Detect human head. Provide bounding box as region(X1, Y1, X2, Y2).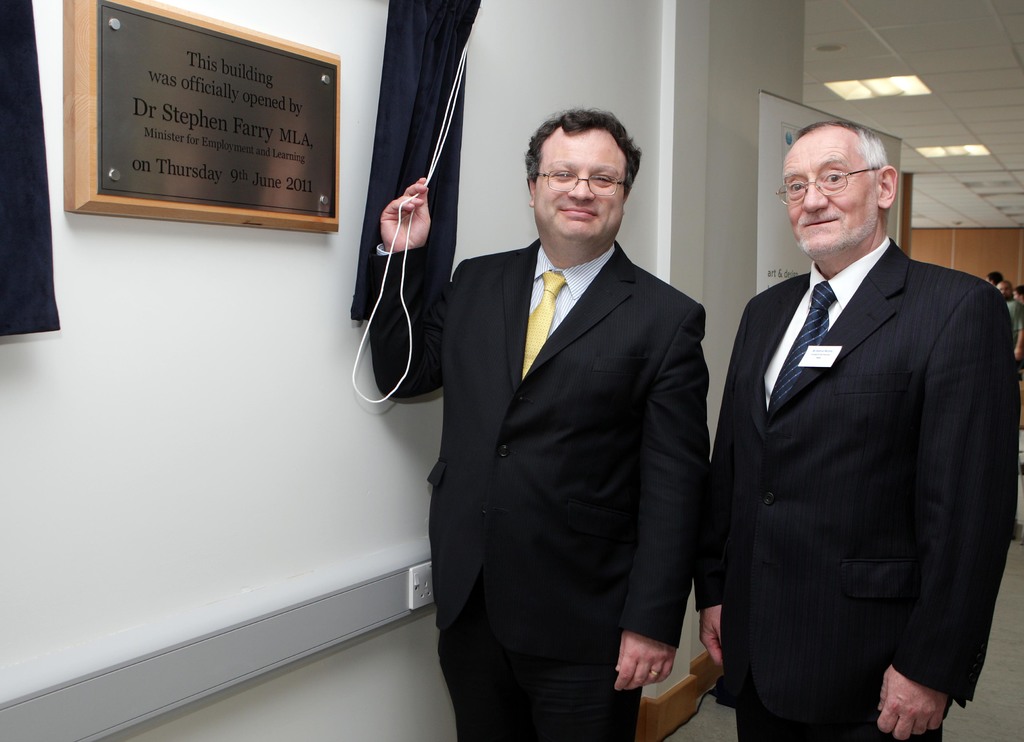
region(781, 118, 899, 256).
